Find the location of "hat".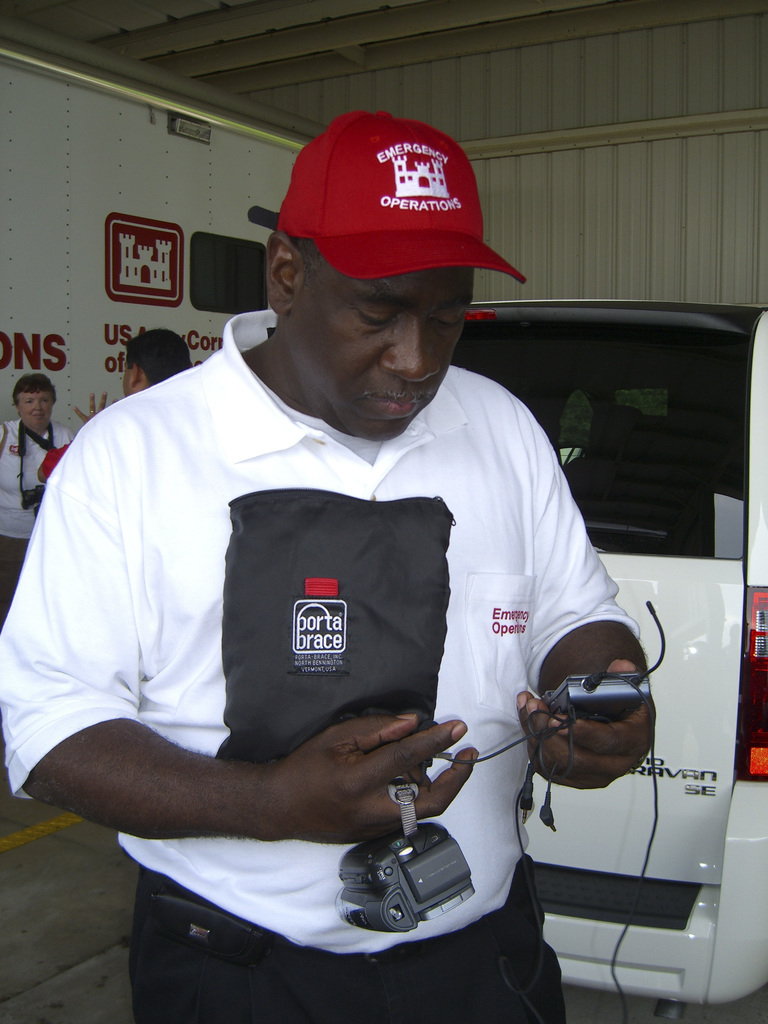
Location: [x1=247, y1=108, x2=527, y2=282].
